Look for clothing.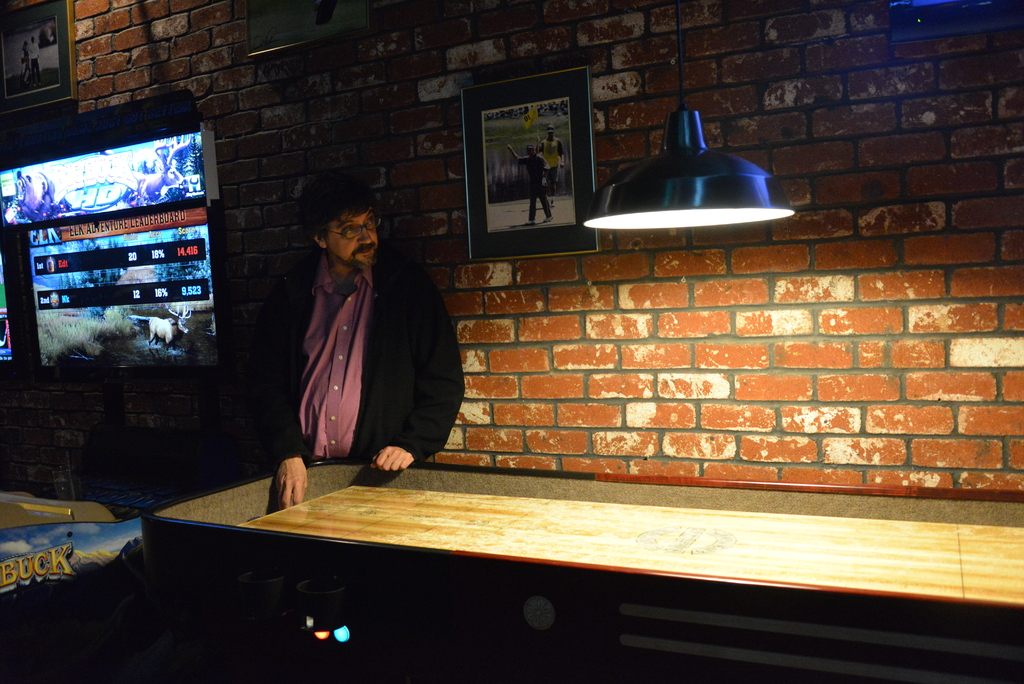
Found: crop(253, 204, 458, 496).
